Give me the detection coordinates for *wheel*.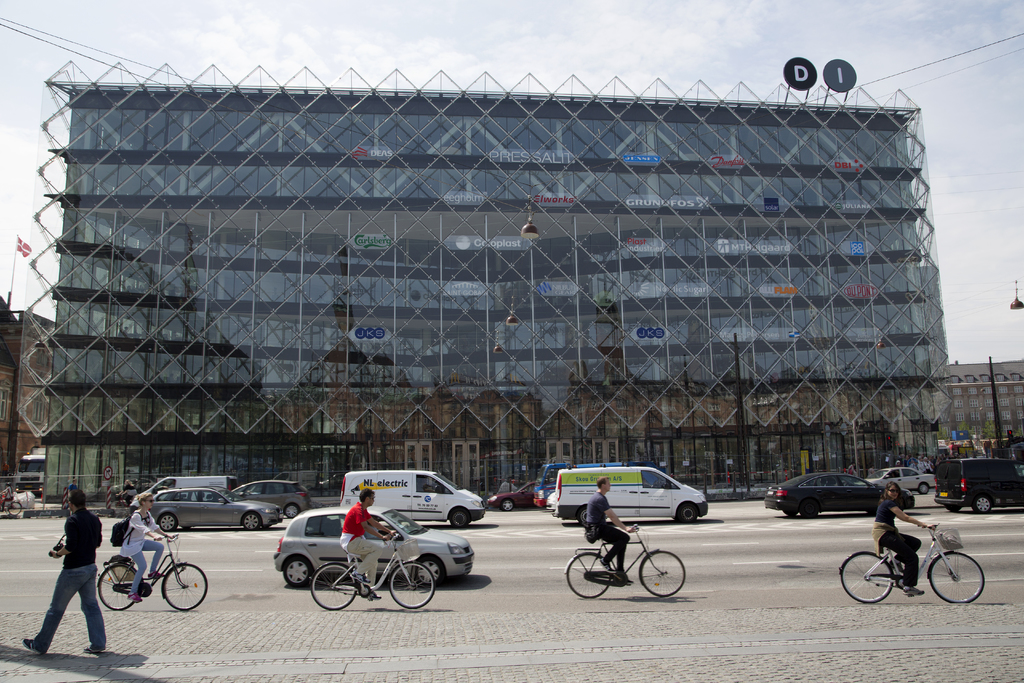
locate(970, 494, 994, 514).
